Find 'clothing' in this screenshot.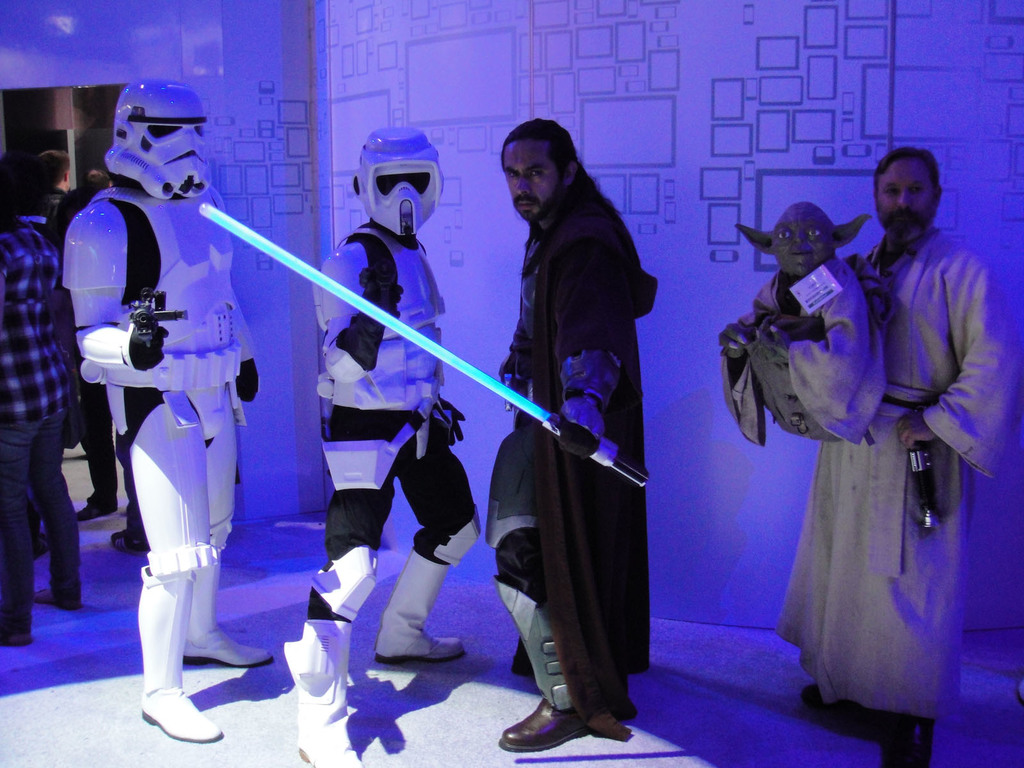
The bounding box for 'clothing' is locate(481, 110, 664, 708).
